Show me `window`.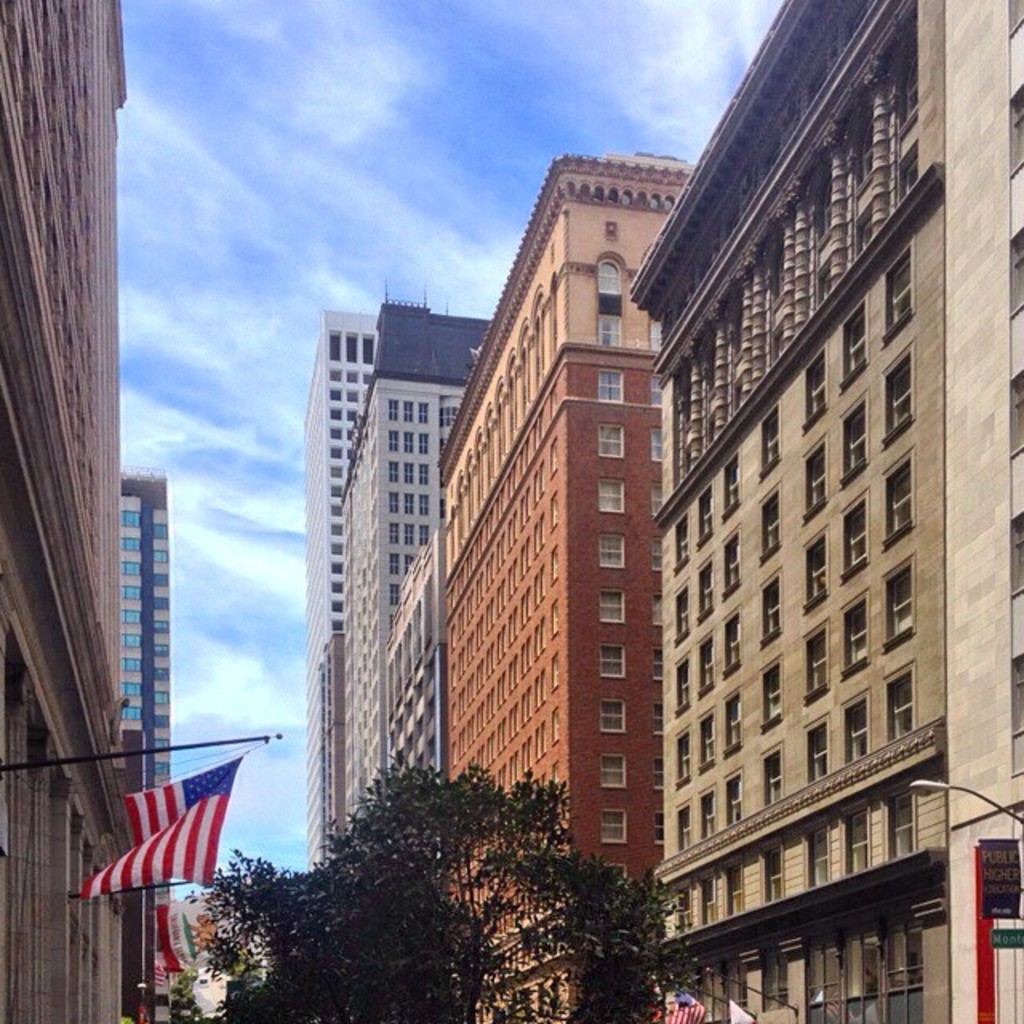
`window` is here: [414, 496, 427, 518].
